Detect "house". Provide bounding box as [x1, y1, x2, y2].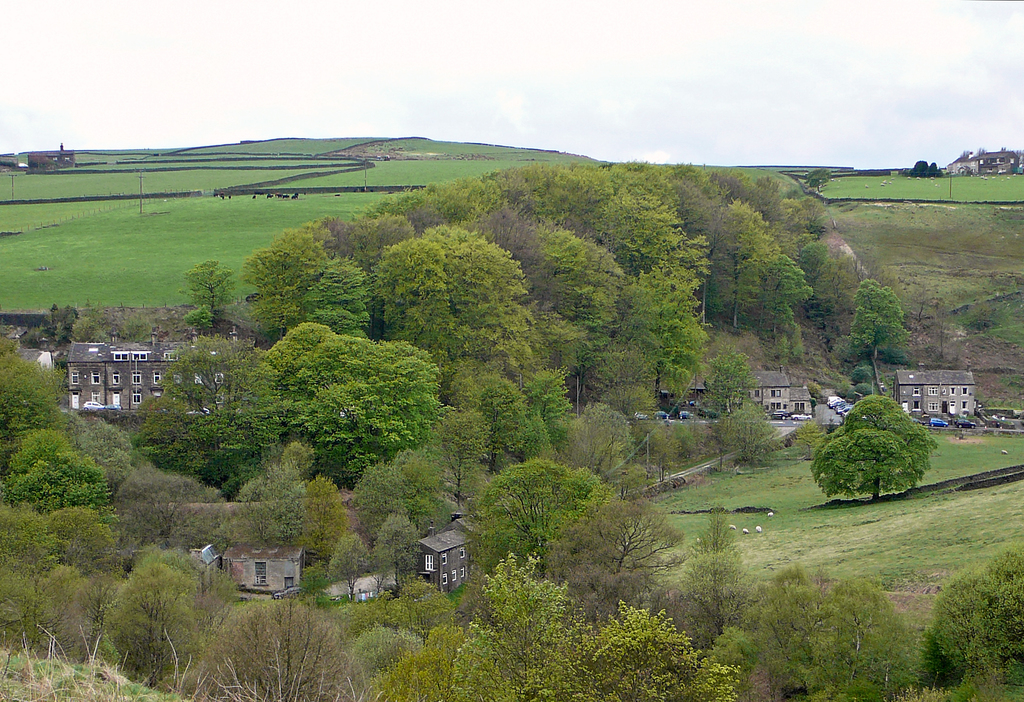
[409, 528, 479, 594].
